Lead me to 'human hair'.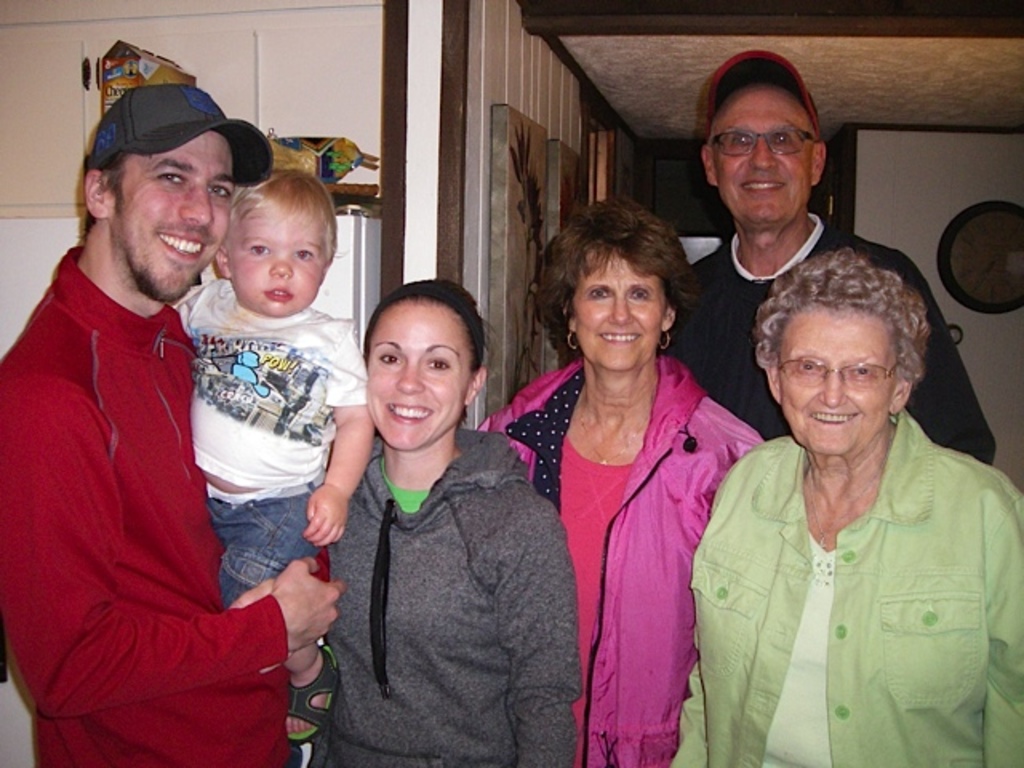
Lead to <region>229, 166, 347, 256</region>.
